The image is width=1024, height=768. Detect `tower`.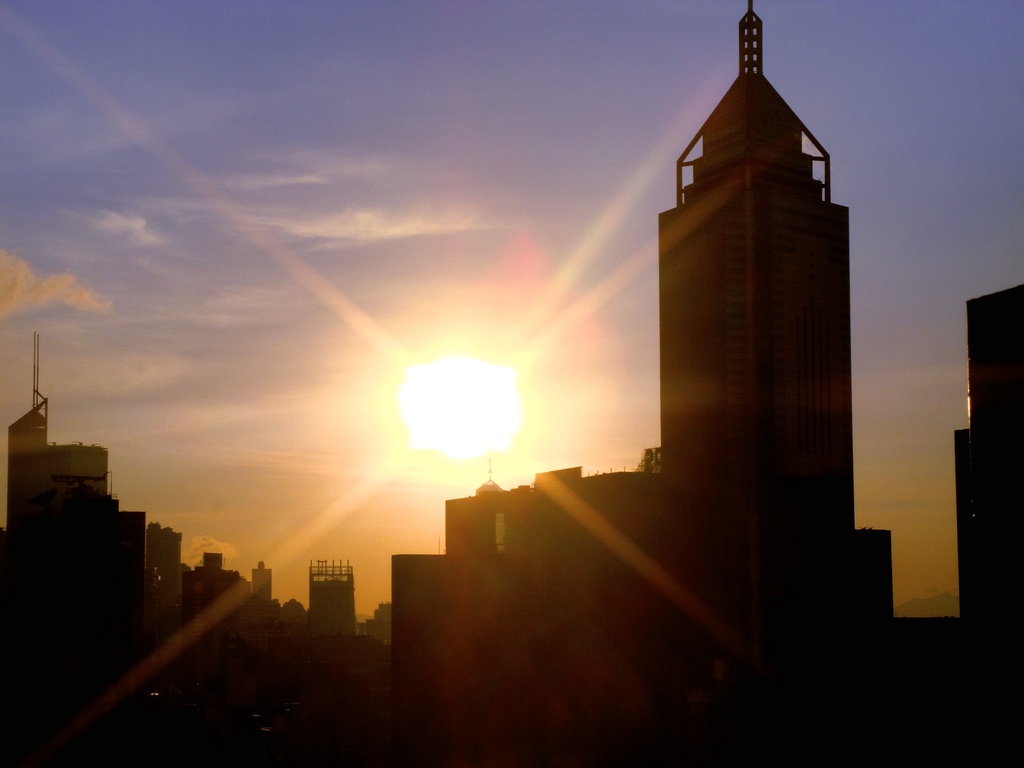
Detection: bbox=(149, 520, 186, 630).
